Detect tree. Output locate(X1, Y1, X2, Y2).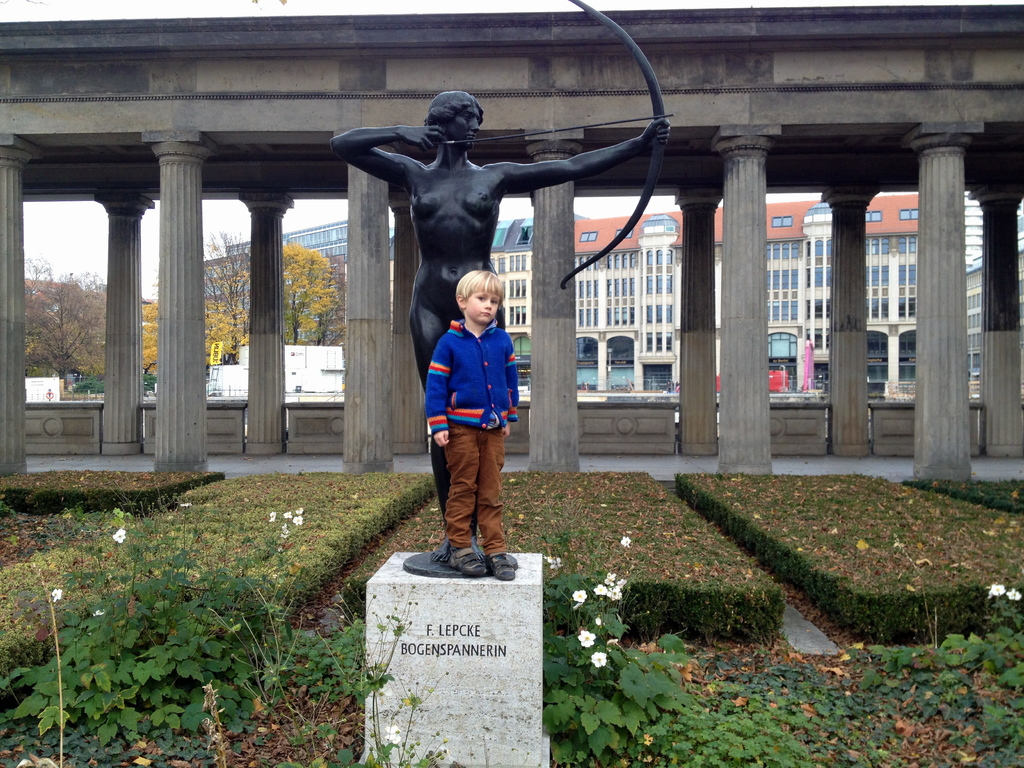
locate(20, 248, 105, 390).
